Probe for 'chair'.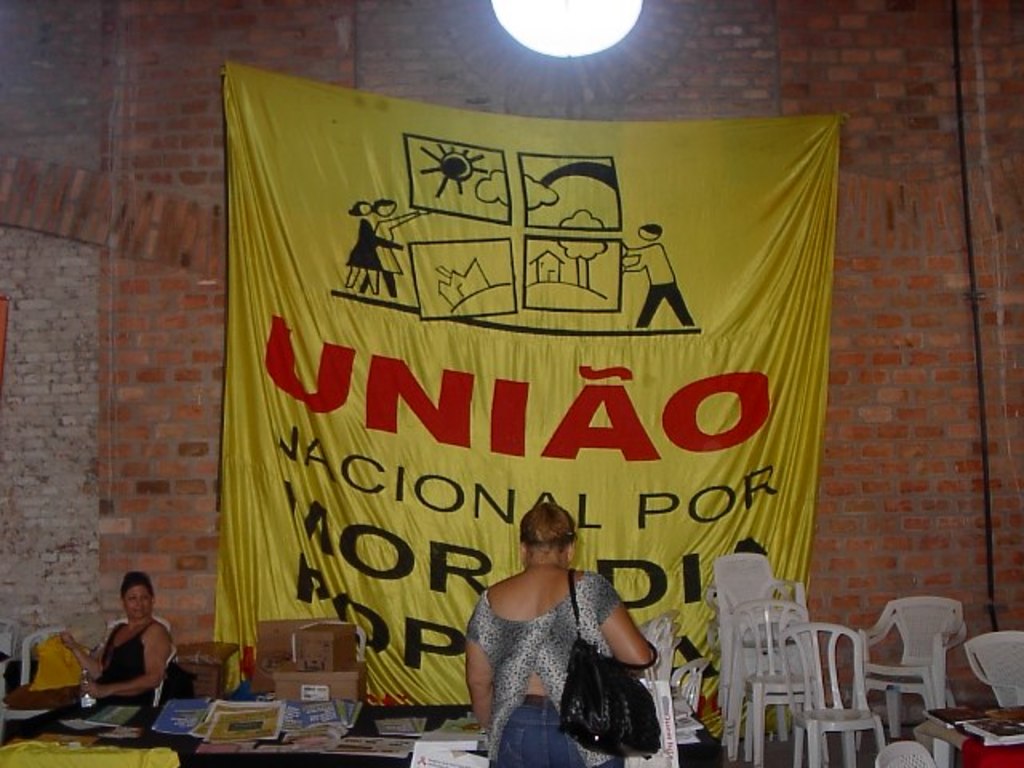
Probe result: {"x1": 776, "y1": 624, "x2": 888, "y2": 766}.
